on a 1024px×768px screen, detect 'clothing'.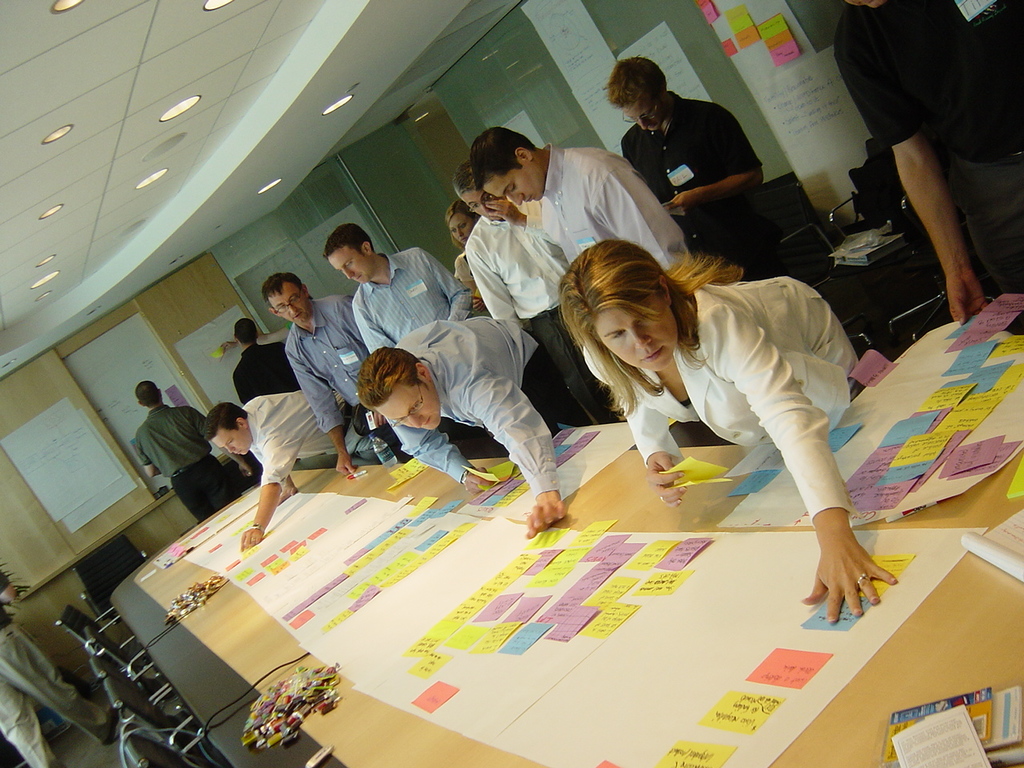
bbox(598, 267, 871, 516).
